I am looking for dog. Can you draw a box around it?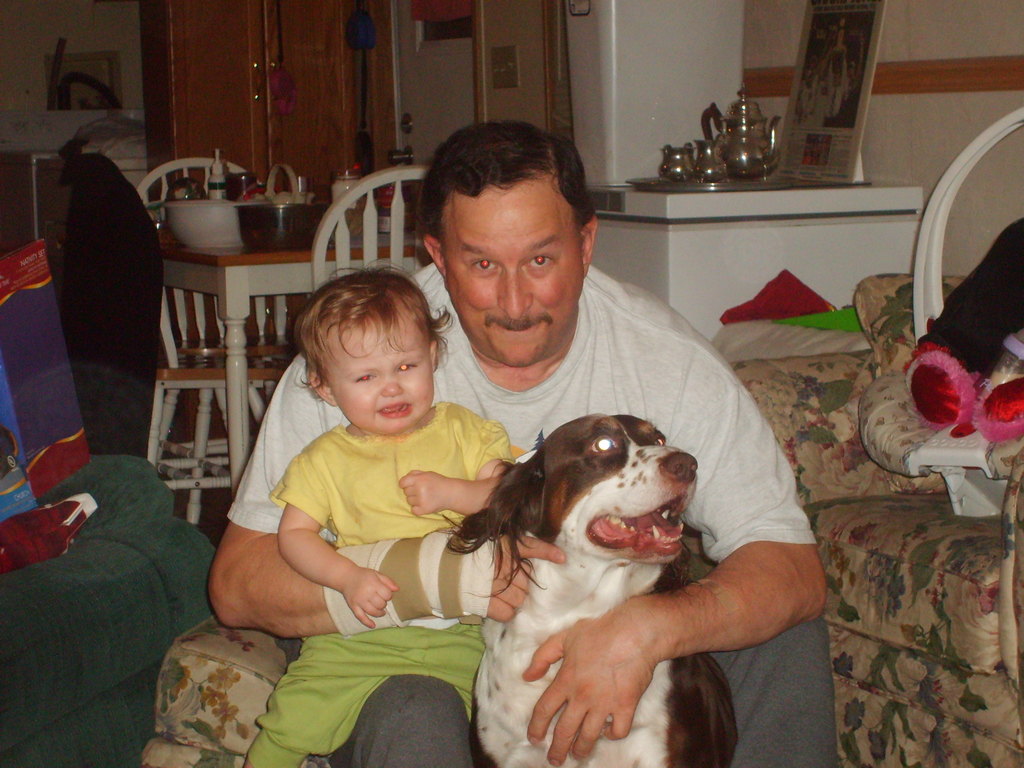
Sure, the bounding box is BBox(435, 412, 741, 767).
